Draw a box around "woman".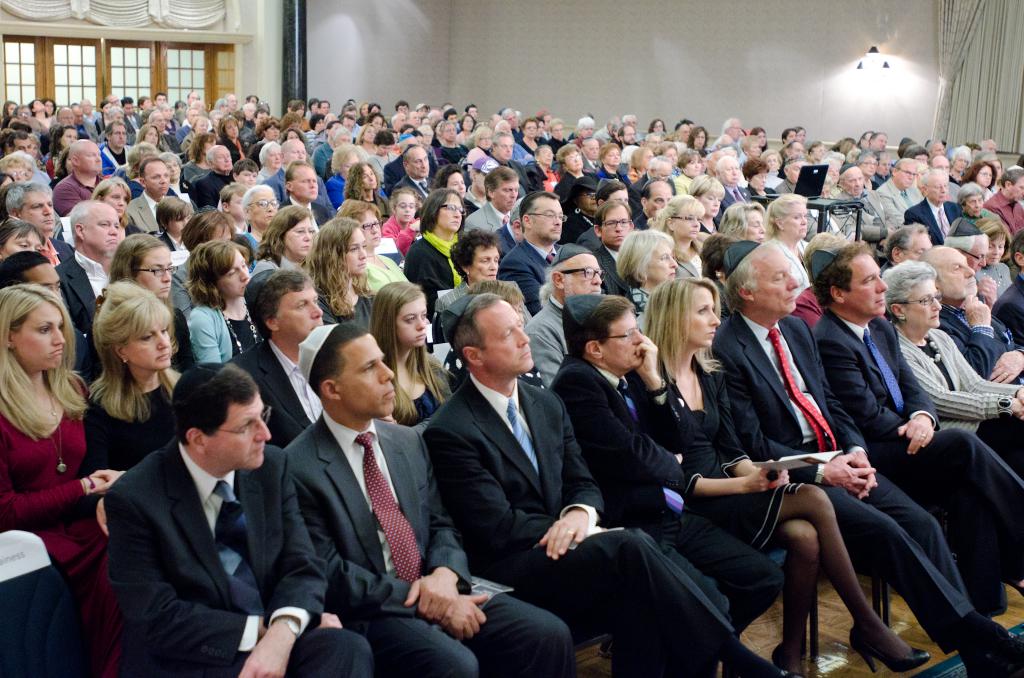
[90,174,138,235].
